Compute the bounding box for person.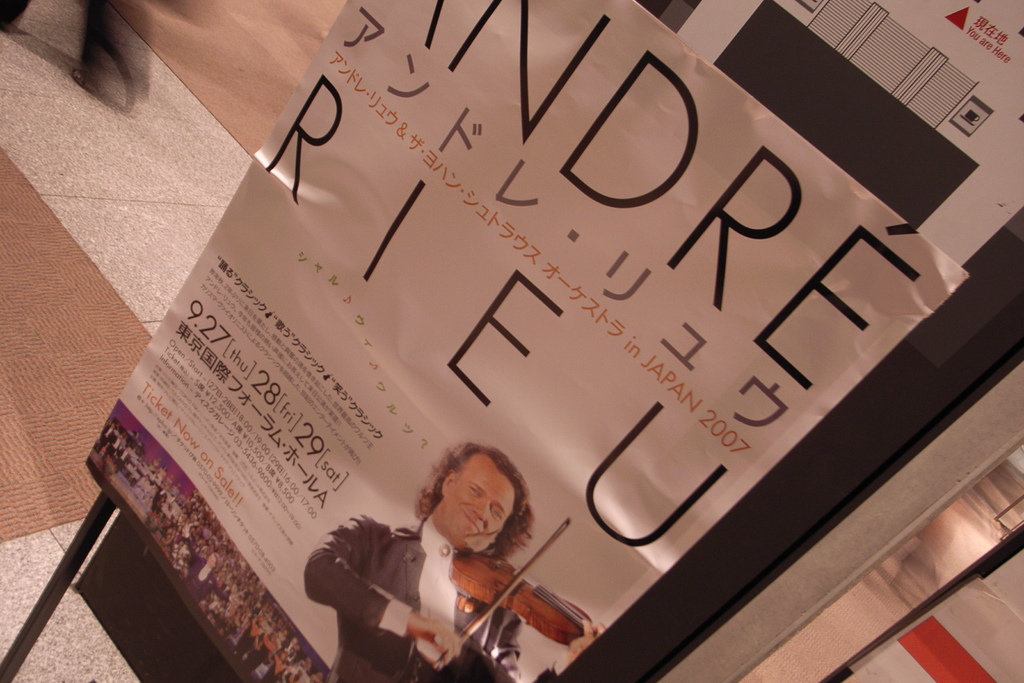
(305, 443, 607, 682).
